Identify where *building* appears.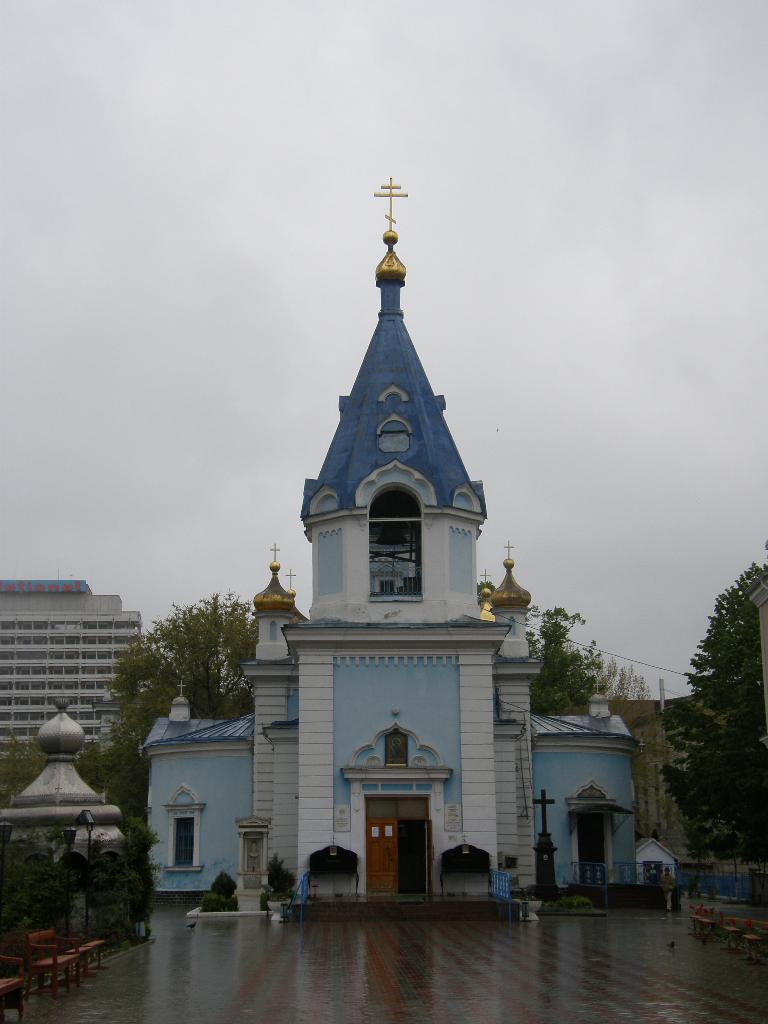
Appears at 136,173,646,911.
